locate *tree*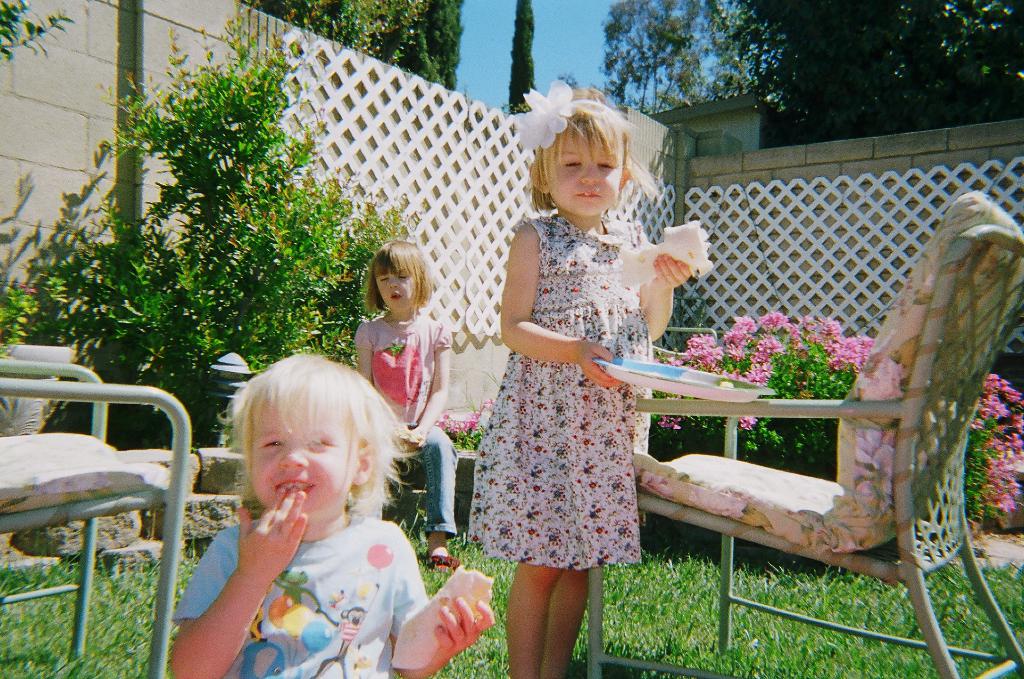
250/0/468/92
